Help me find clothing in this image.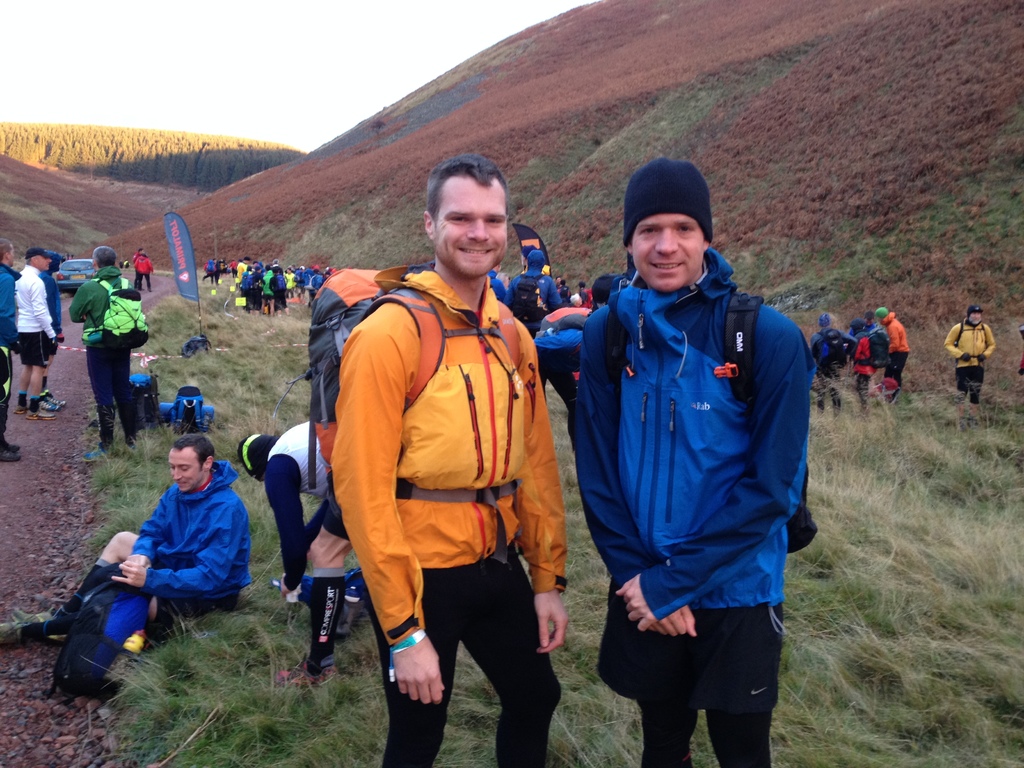
Found it: 69 267 137 436.
